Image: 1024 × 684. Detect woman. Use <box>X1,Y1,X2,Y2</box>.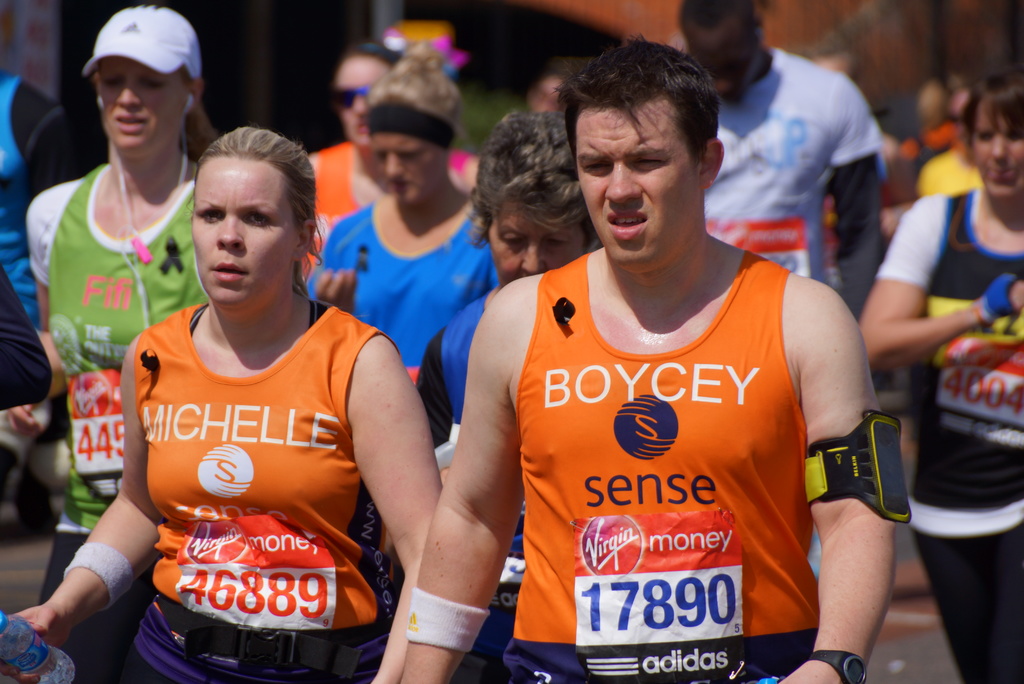
<box>294,27,413,279</box>.
